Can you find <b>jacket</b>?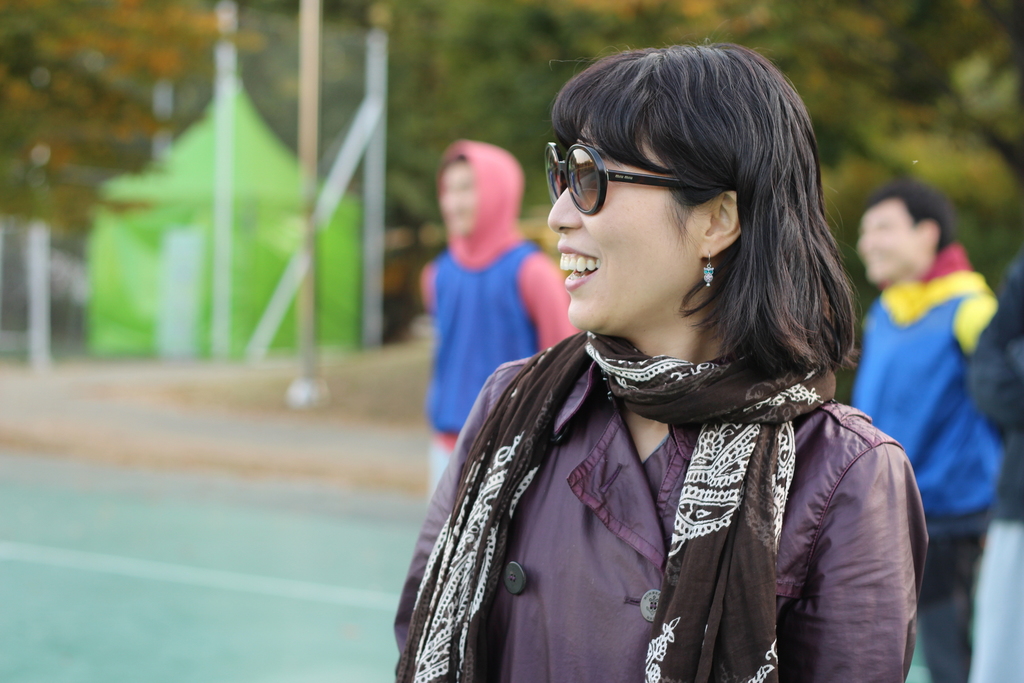
Yes, bounding box: rect(379, 265, 916, 682).
